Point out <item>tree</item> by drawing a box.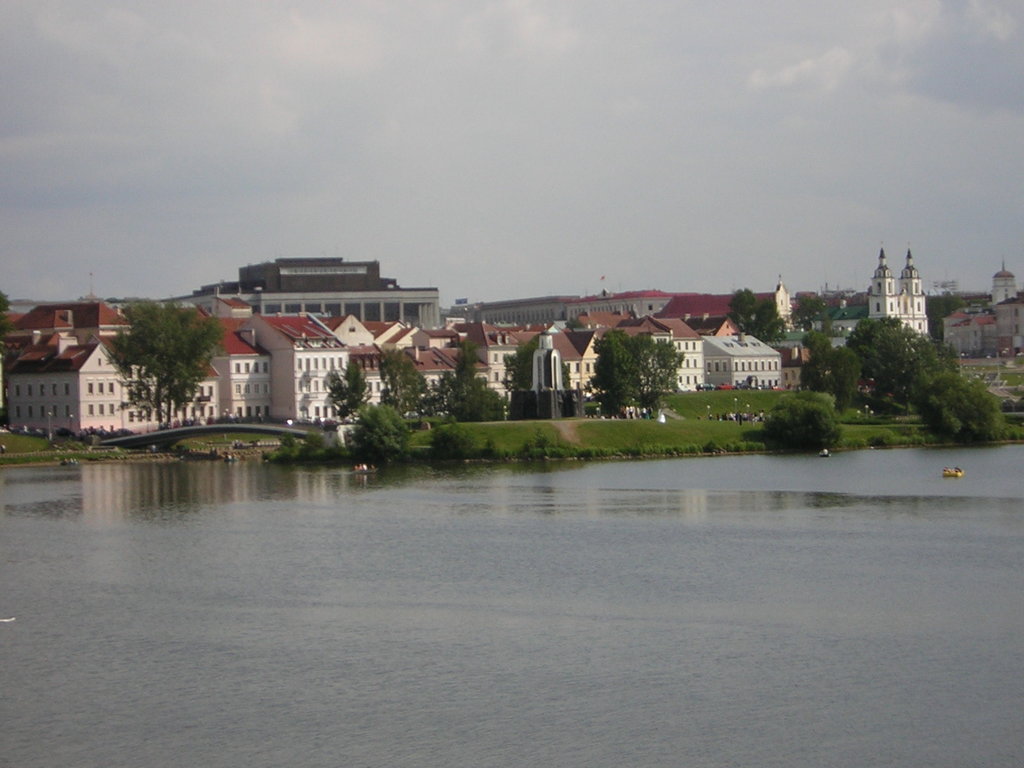
[x1=916, y1=371, x2=1005, y2=439].
